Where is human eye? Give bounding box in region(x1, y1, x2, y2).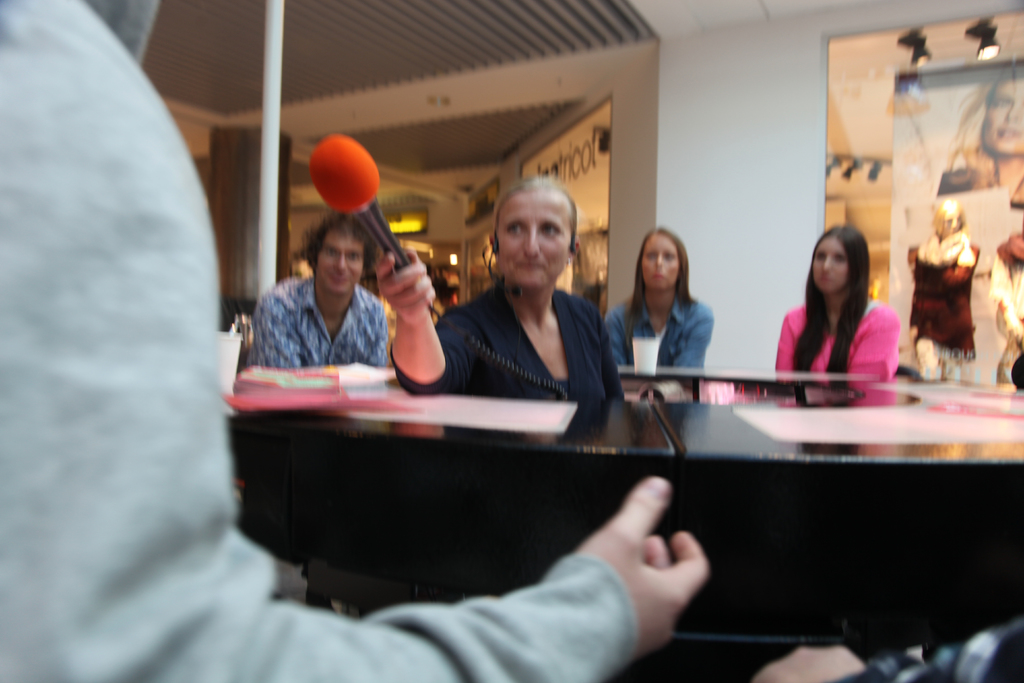
region(665, 254, 673, 261).
